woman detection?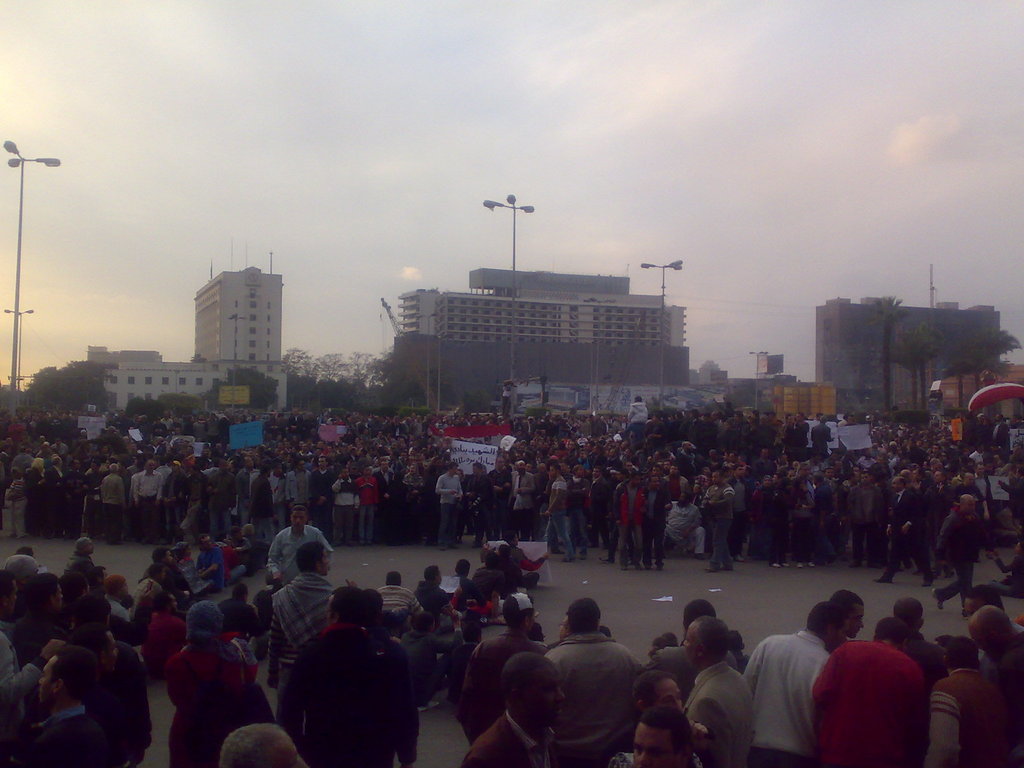
left=748, top=475, right=773, bottom=568
